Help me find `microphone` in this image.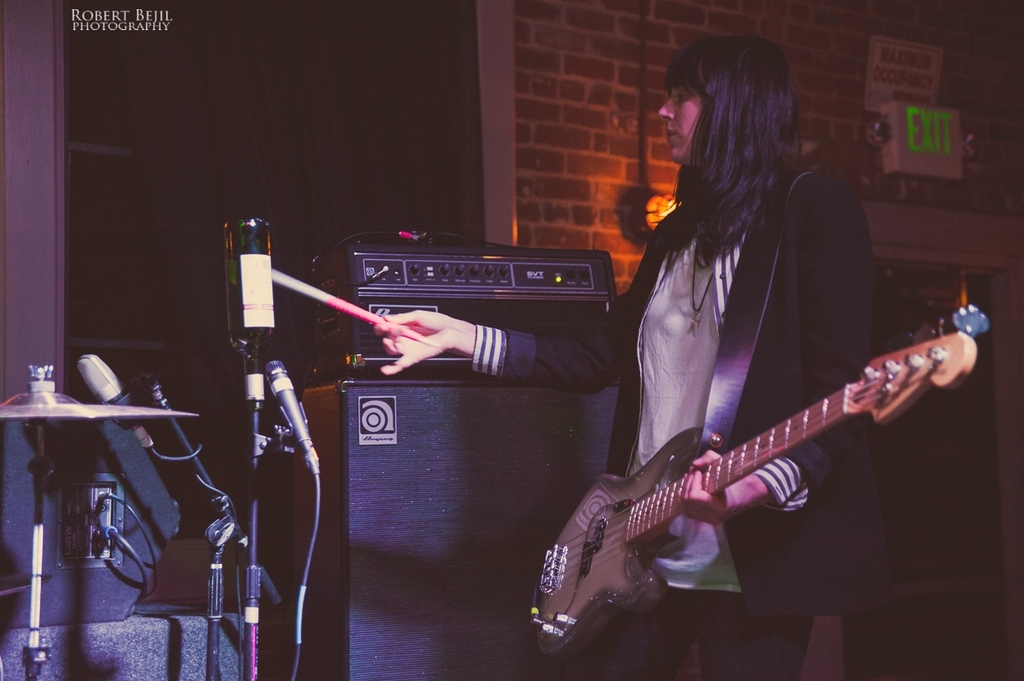
Found it: [left=266, top=360, right=325, bottom=477].
